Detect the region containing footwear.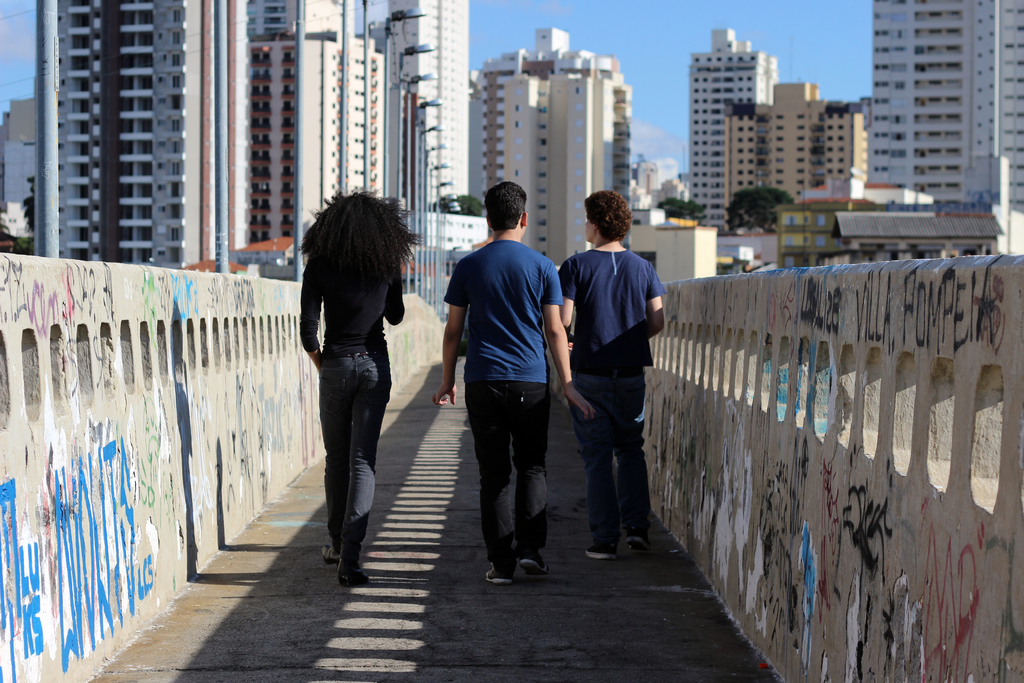
select_region(518, 547, 555, 577).
